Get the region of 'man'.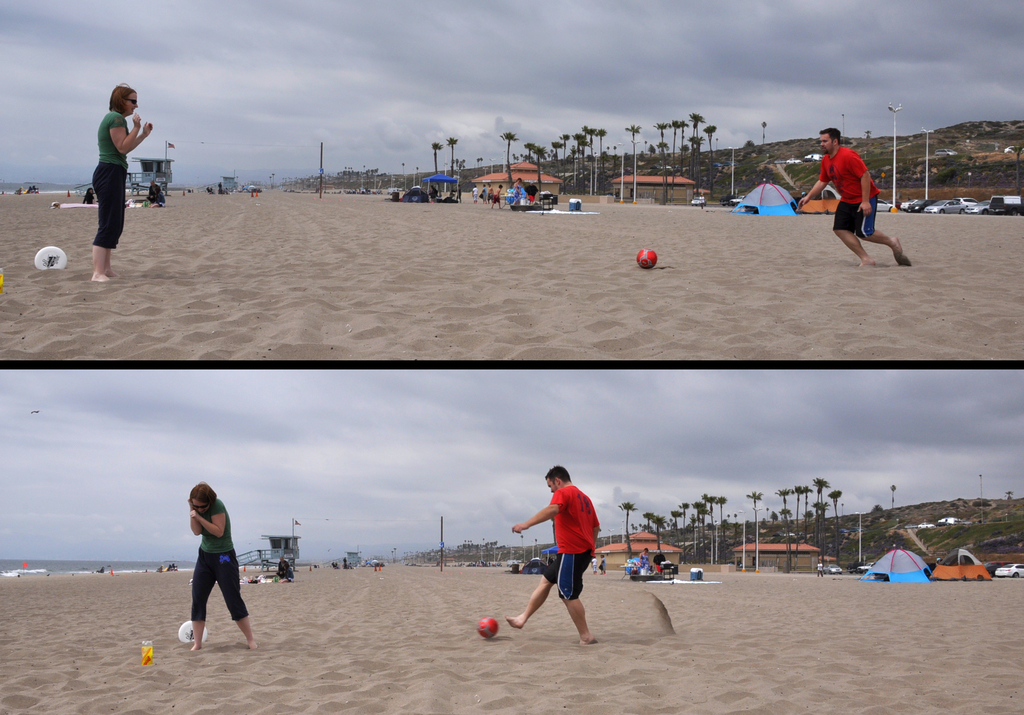
277/556/292/582.
